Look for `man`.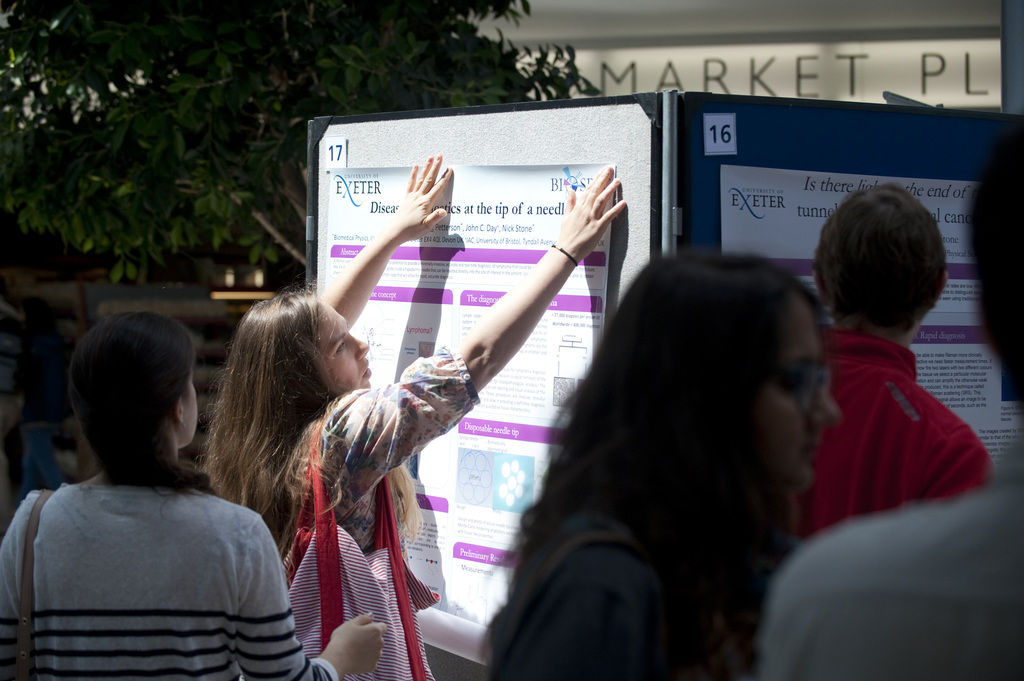
Found: left=784, top=188, right=1011, bottom=575.
